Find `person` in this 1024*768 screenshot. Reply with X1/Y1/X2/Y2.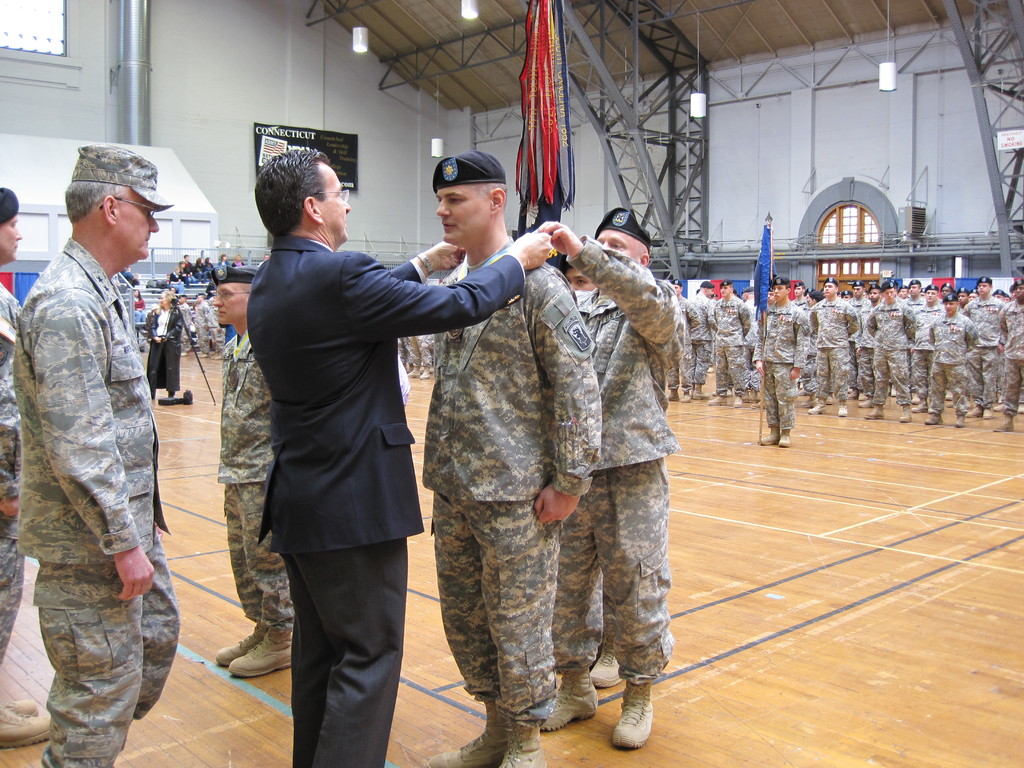
15/145/173/767.
